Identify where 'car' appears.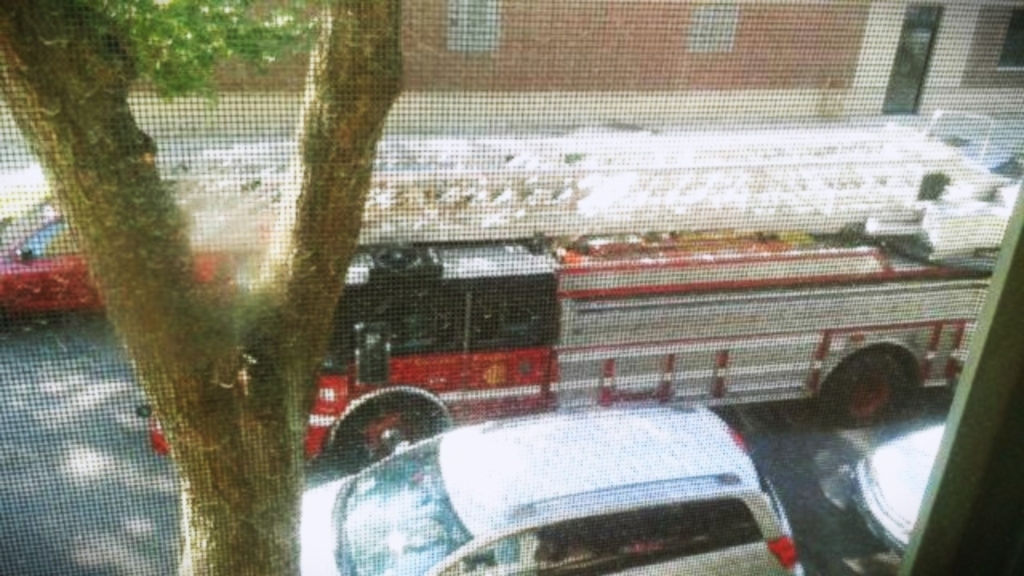
Appears at <box>304,395,808,574</box>.
